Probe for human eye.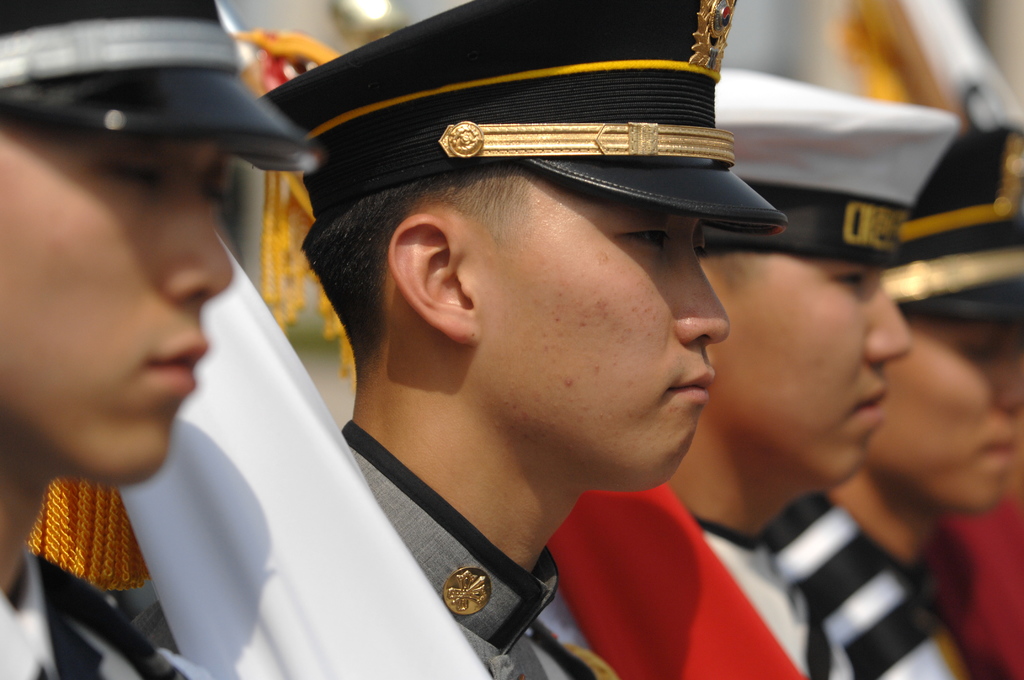
Probe result: Rect(617, 222, 675, 257).
